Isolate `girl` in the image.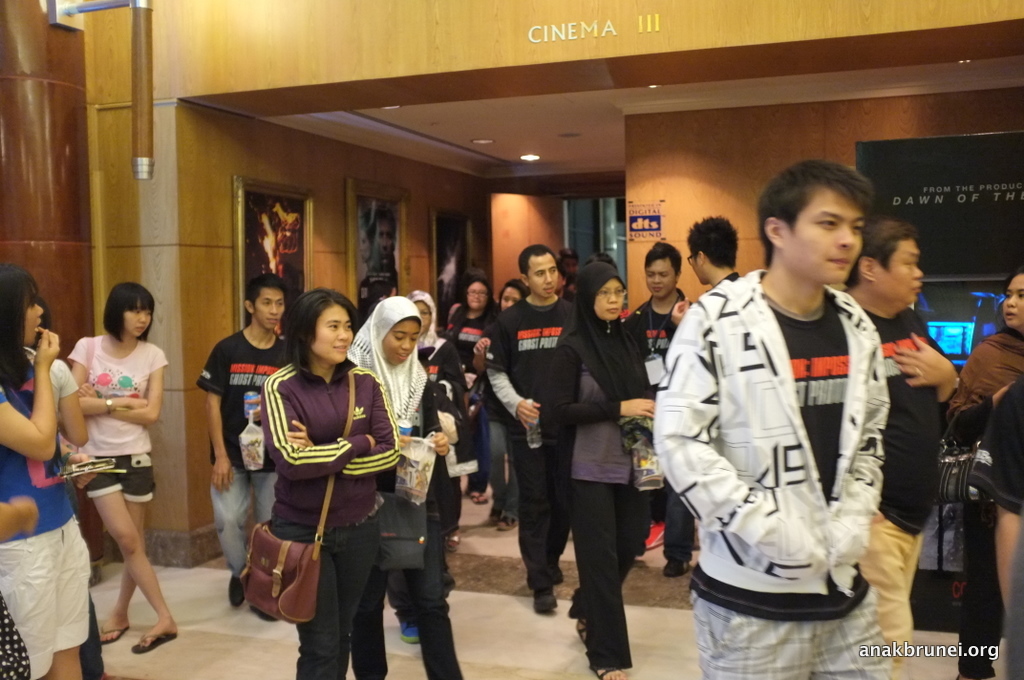
Isolated region: <region>541, 258, 653, 679</region>.
